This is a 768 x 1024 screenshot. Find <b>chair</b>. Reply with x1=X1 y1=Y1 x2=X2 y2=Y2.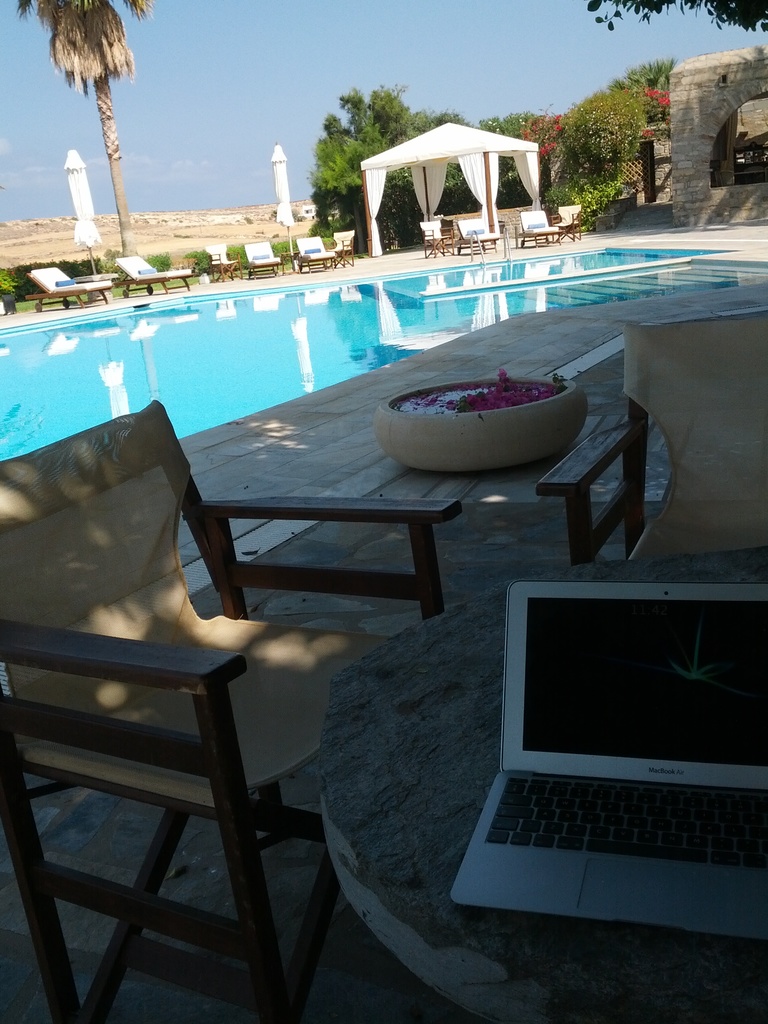
x1=116 y1=252 x2=188 y2=291.
